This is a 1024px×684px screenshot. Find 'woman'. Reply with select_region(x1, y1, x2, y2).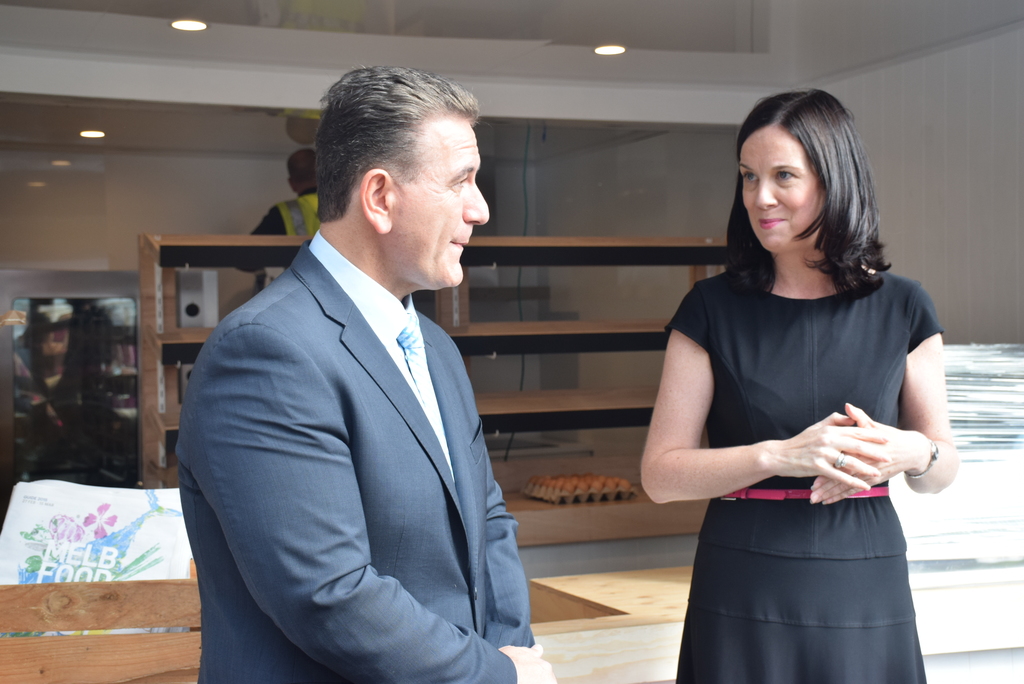
select_region(637, 98, 954, 673).
